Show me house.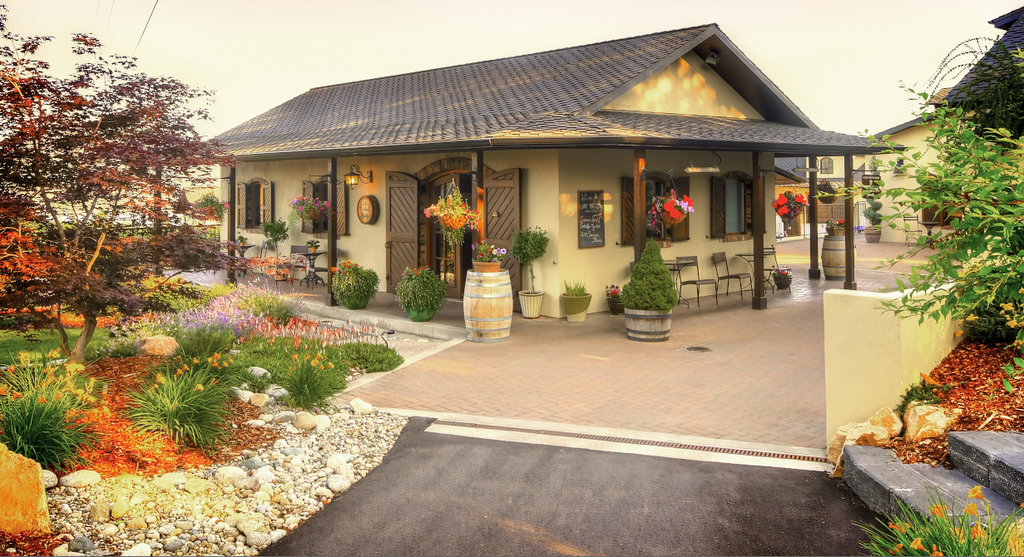
house is here: {"x1": 873, "y1": 101, "x2": 955, "y2": 256}.
